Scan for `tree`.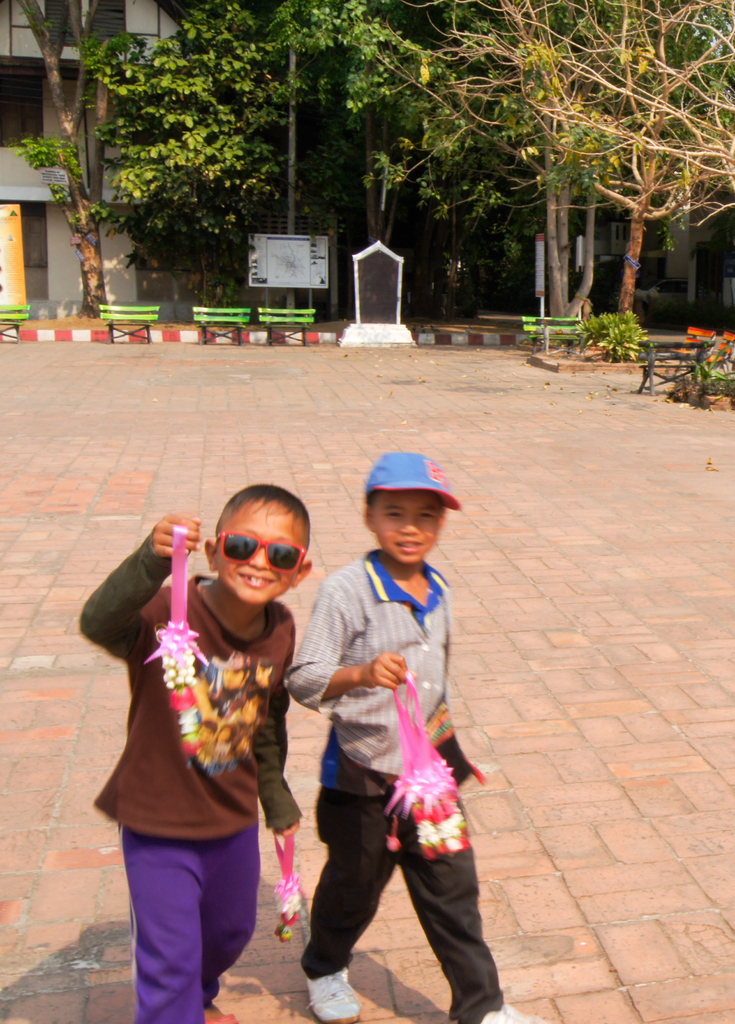
Scan result: box(452, 0, 734, 312).
